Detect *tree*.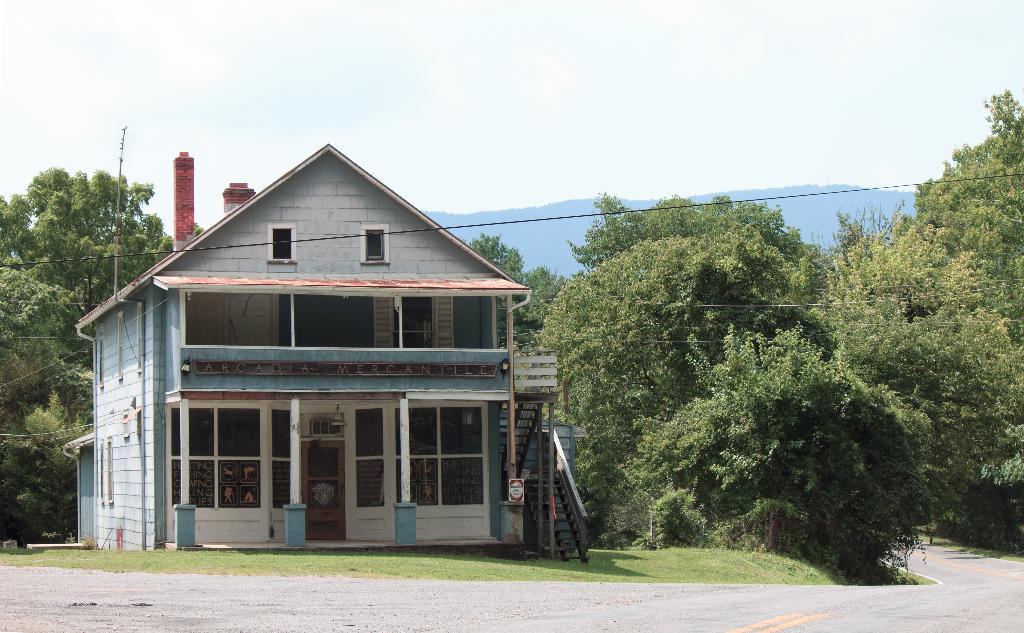
Detected at (660,335,855,568).
